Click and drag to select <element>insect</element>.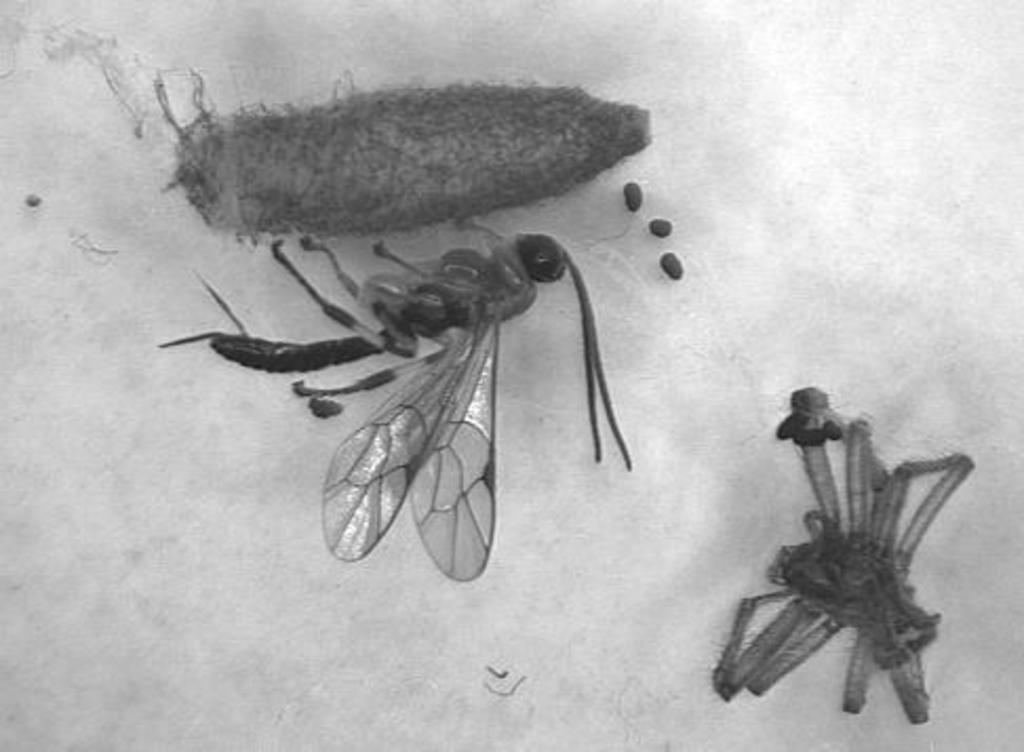
Selection: (x1=154, y1=236, x2=632, y2=583).
